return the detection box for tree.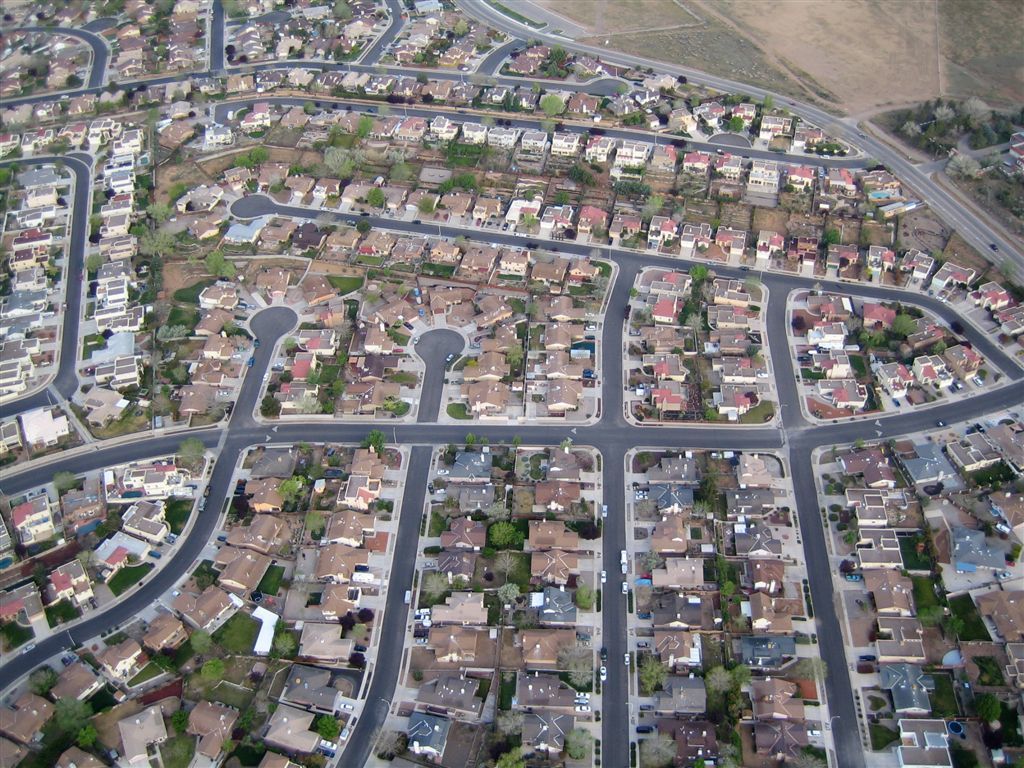
[681, 337, 694, 351].
